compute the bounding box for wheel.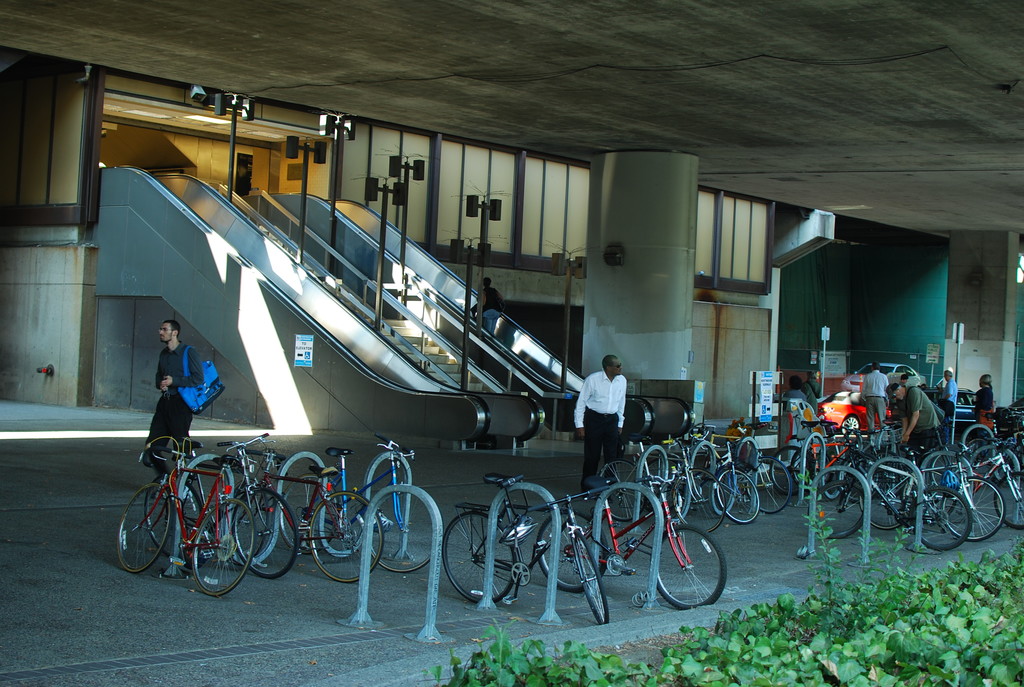
[909,486,972,553].
